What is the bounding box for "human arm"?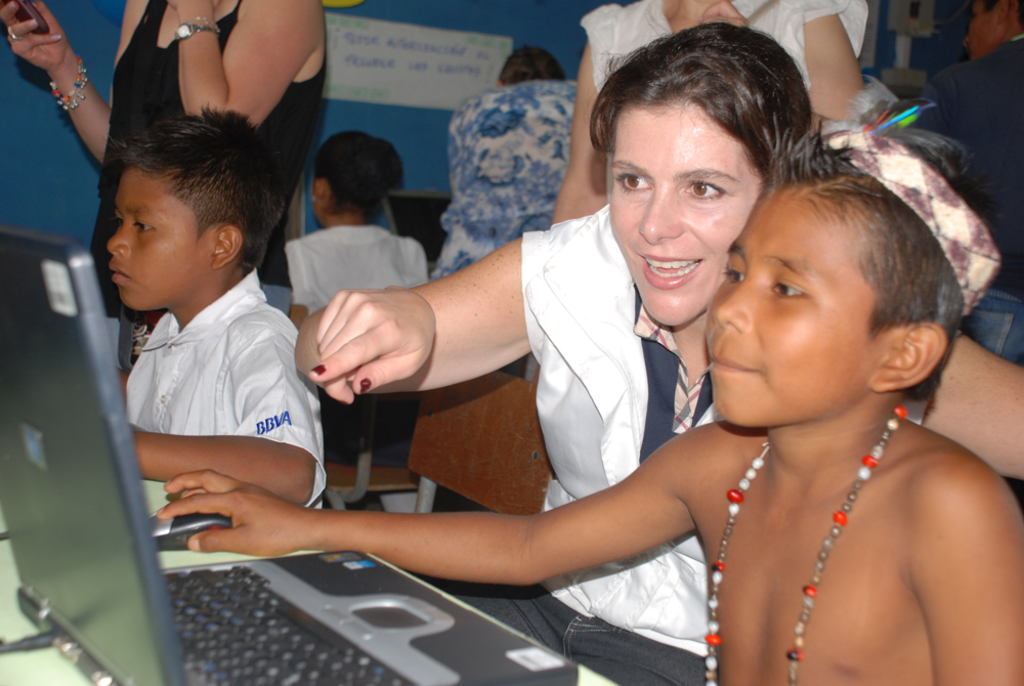
Rect(546, 30, 611, 221).
